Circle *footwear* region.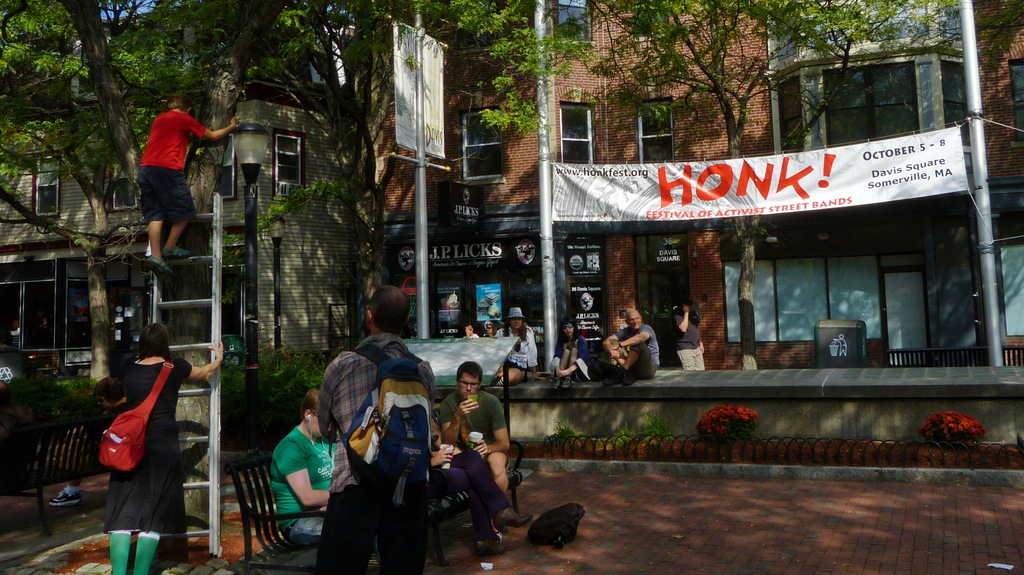
Region: l=493, t=507, r=535, b=525.
